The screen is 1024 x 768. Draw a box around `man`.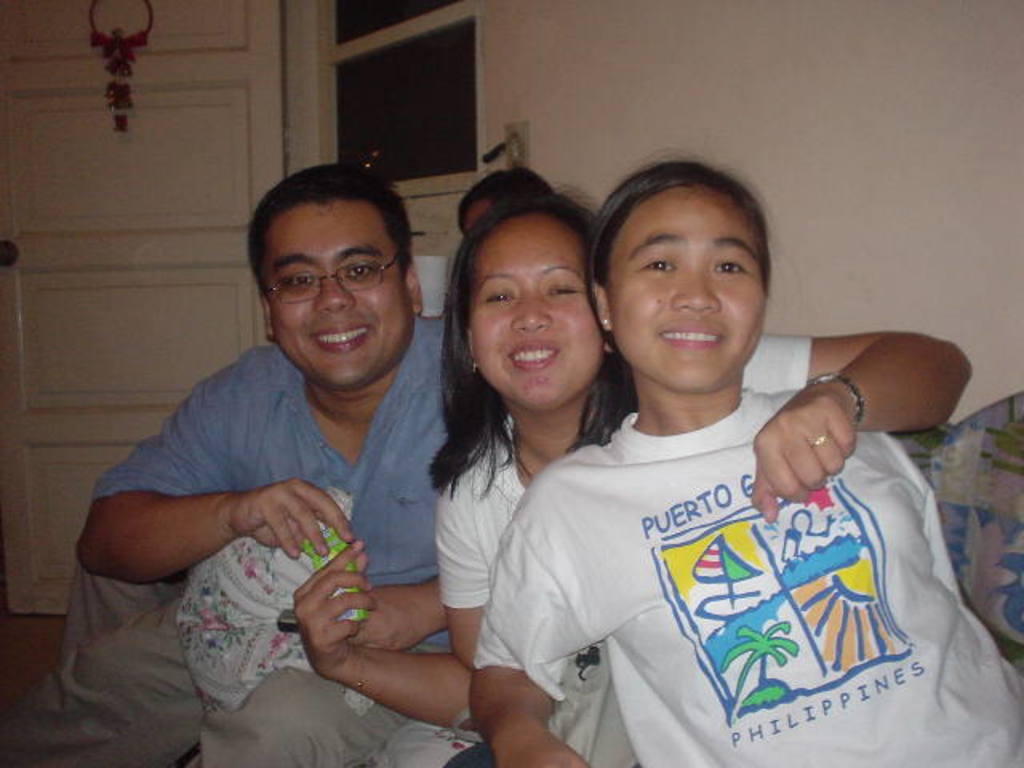
x1=0, y1=152, x2=450, y2=766.
